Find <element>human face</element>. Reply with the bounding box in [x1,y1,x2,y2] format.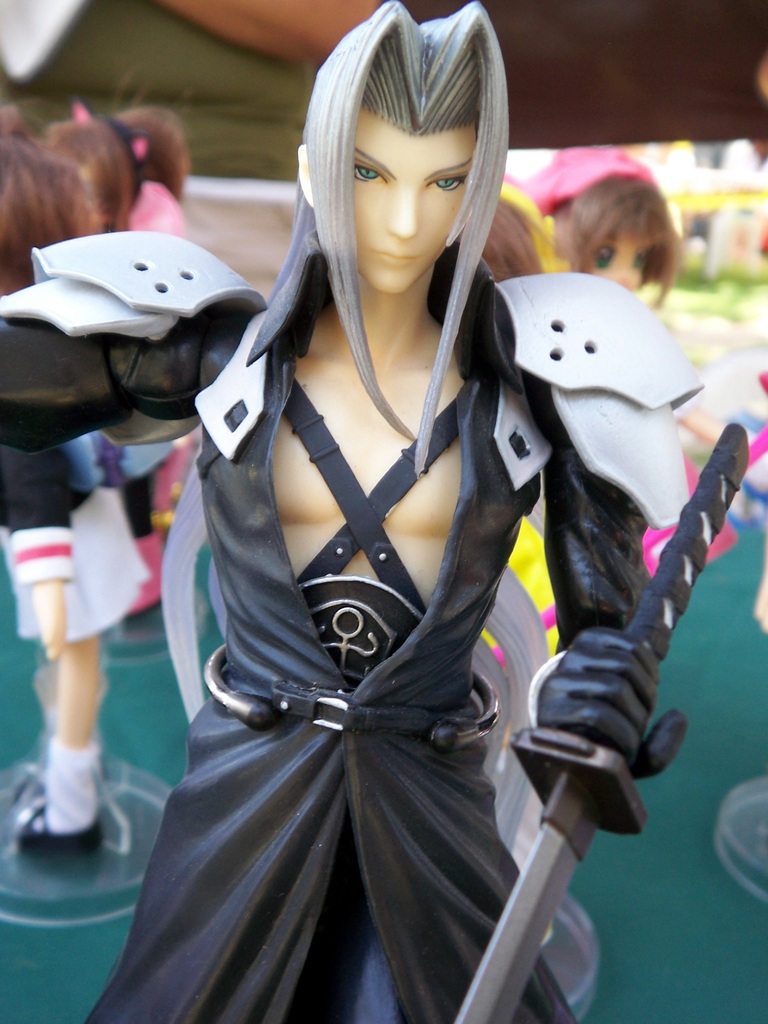
[591,232,651,289].
